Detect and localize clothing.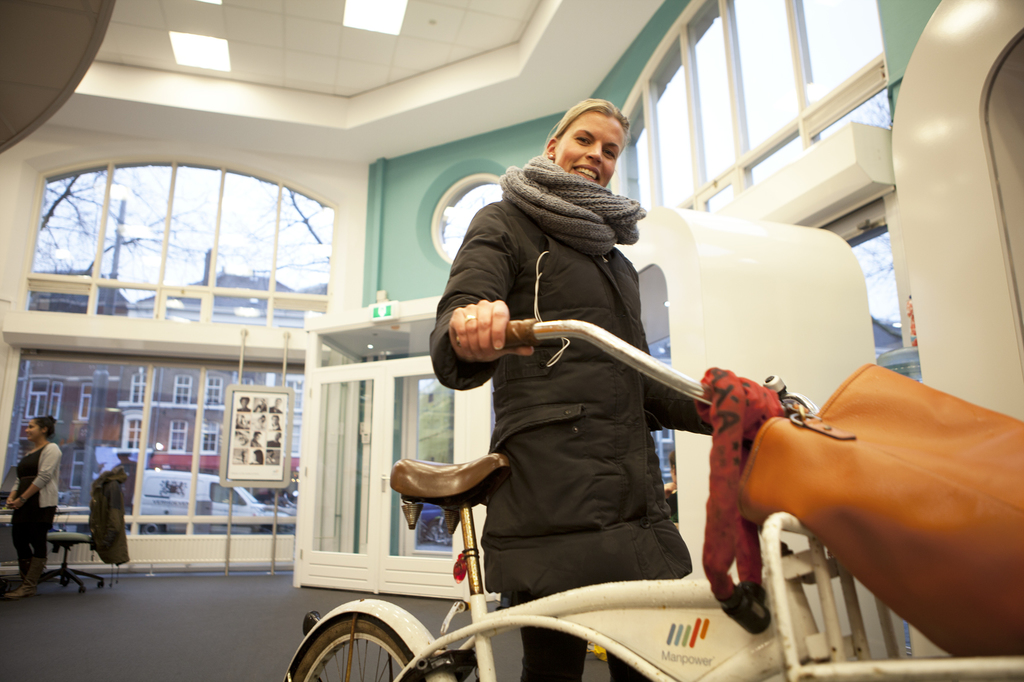
Localized at 432,155,717,681.
